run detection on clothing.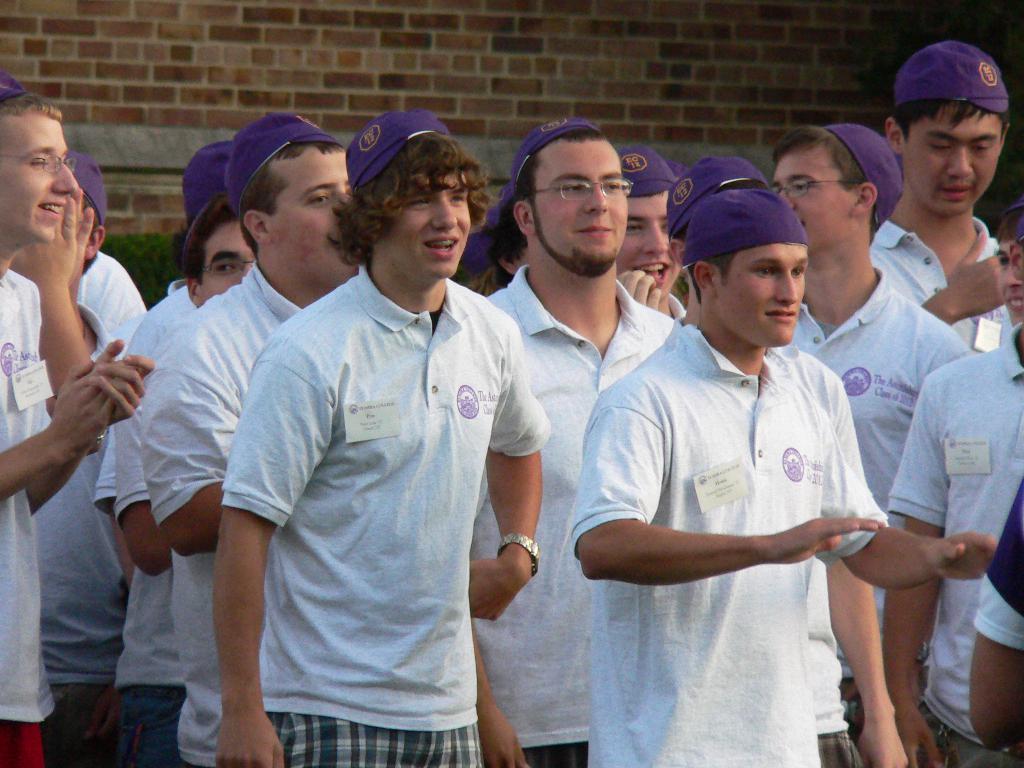
Result: select_region(103, 279, 207, 767).
